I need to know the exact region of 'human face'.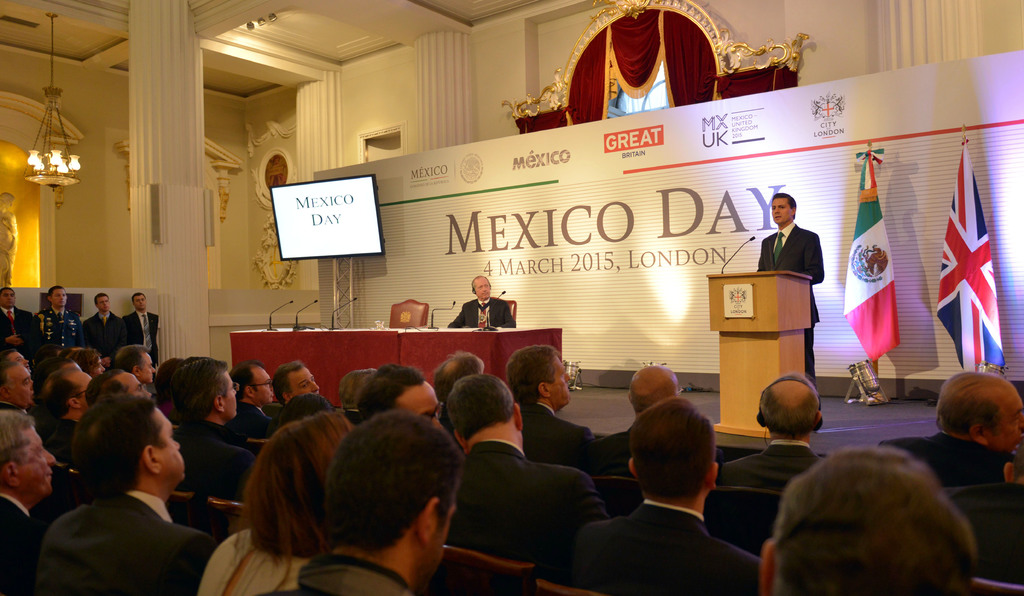
Region: 474, 278, 489, 302.
